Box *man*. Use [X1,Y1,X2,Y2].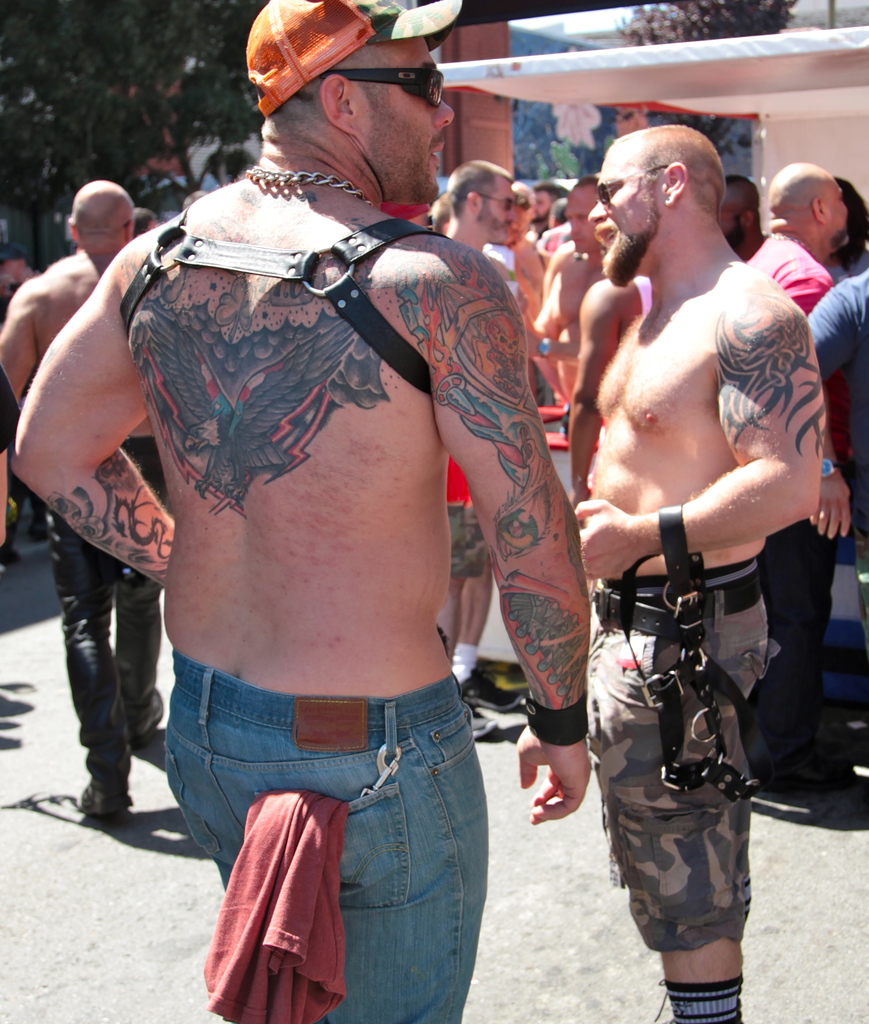
[572,121,829,1023].
